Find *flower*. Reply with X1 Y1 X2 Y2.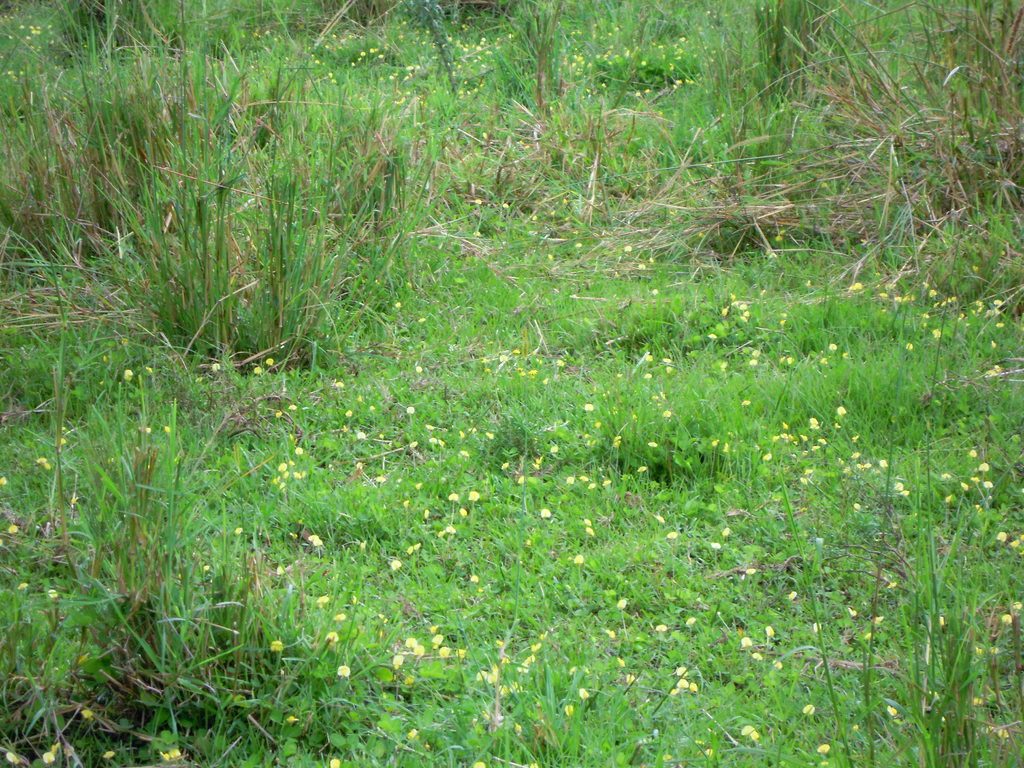
673 679 684 696.
